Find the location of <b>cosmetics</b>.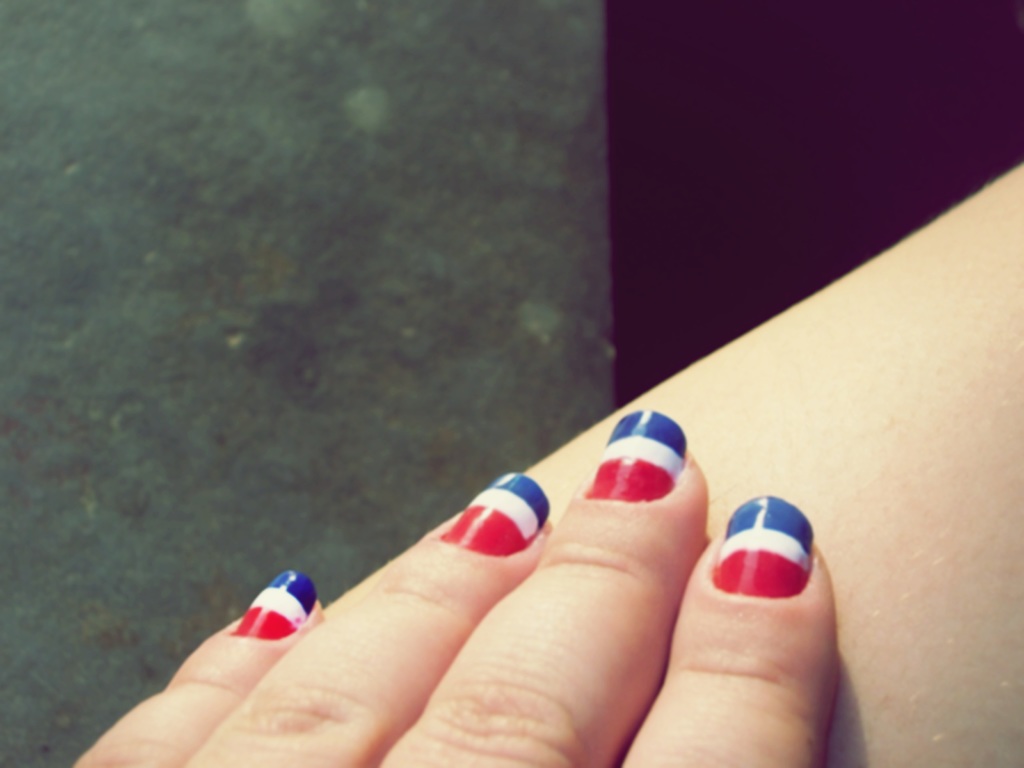
Location: l=442, t=468, r=550, b=558.
